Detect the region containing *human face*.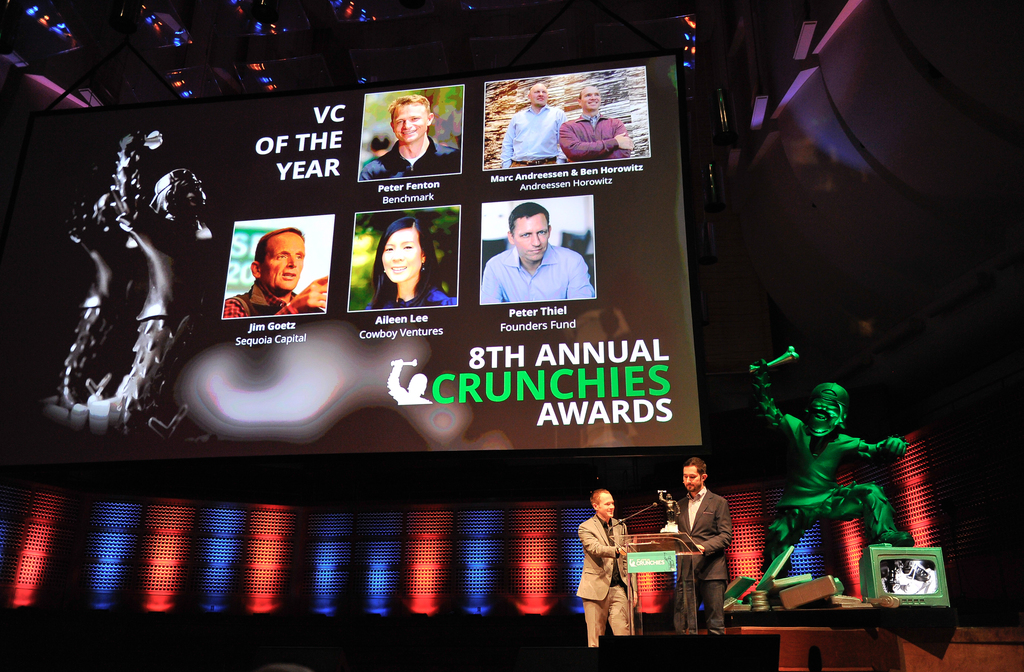
[684,467,696,495].
